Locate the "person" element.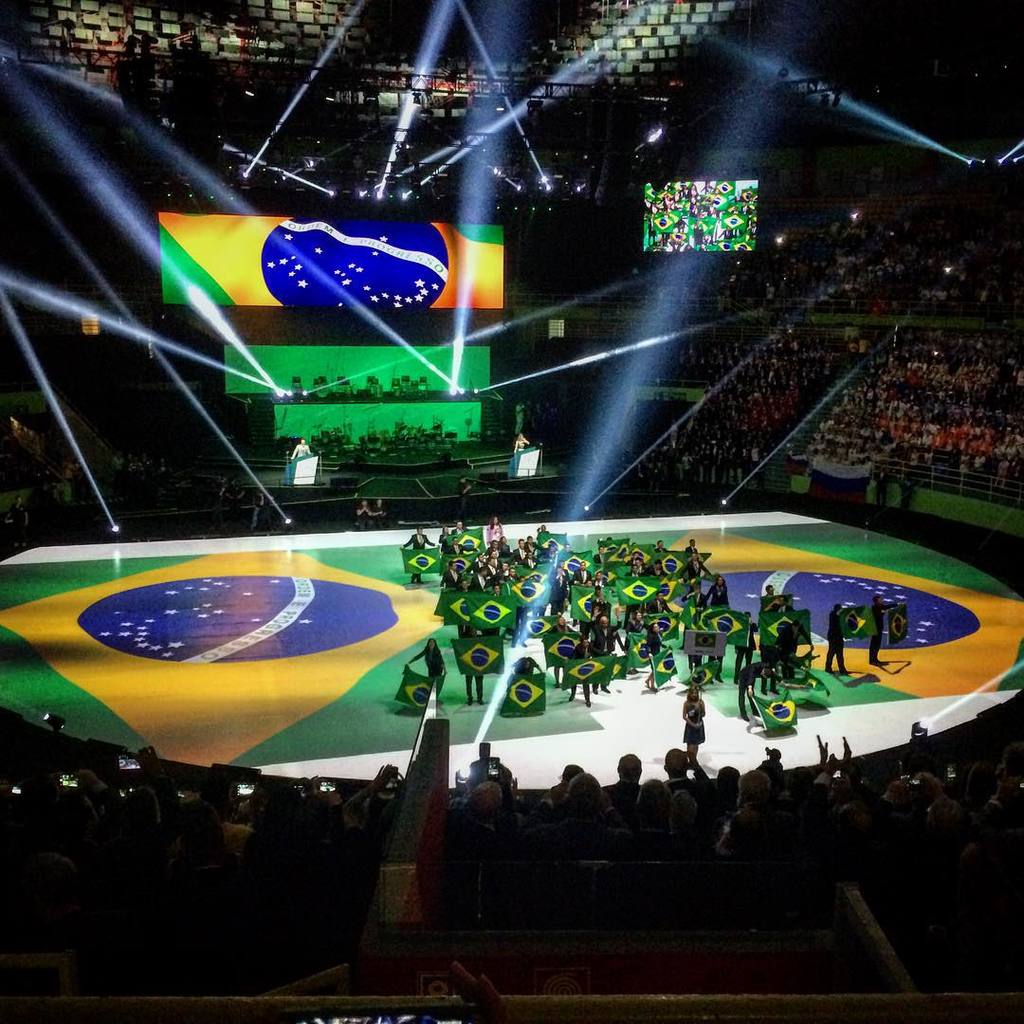
Element bbox: region(512, 434, 533, 459).
